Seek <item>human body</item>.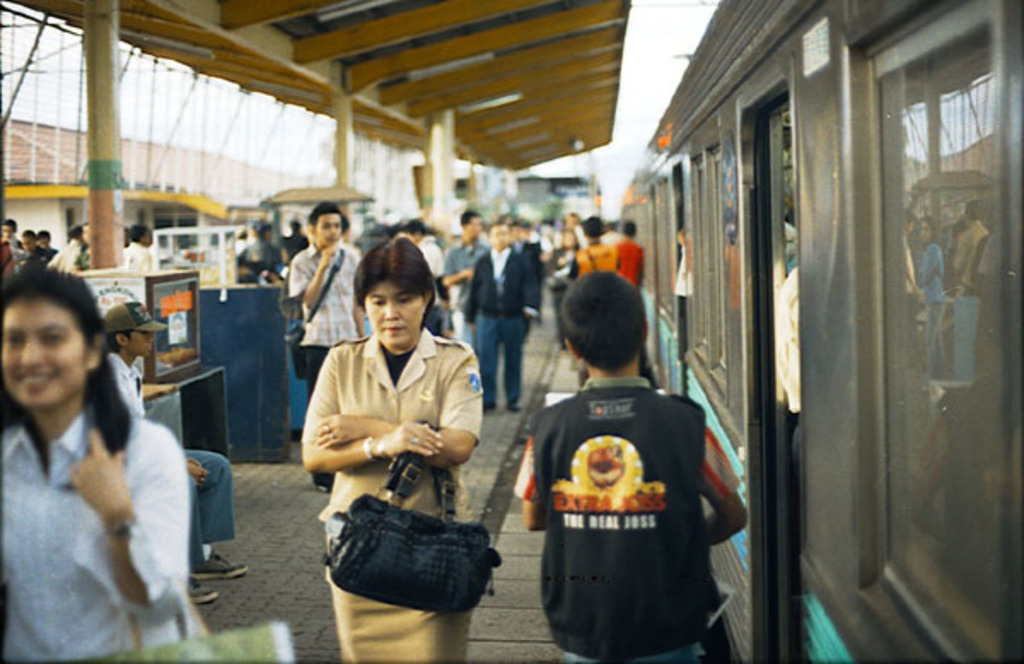
(x1=449, y1=212, x2=488, y2=340).
